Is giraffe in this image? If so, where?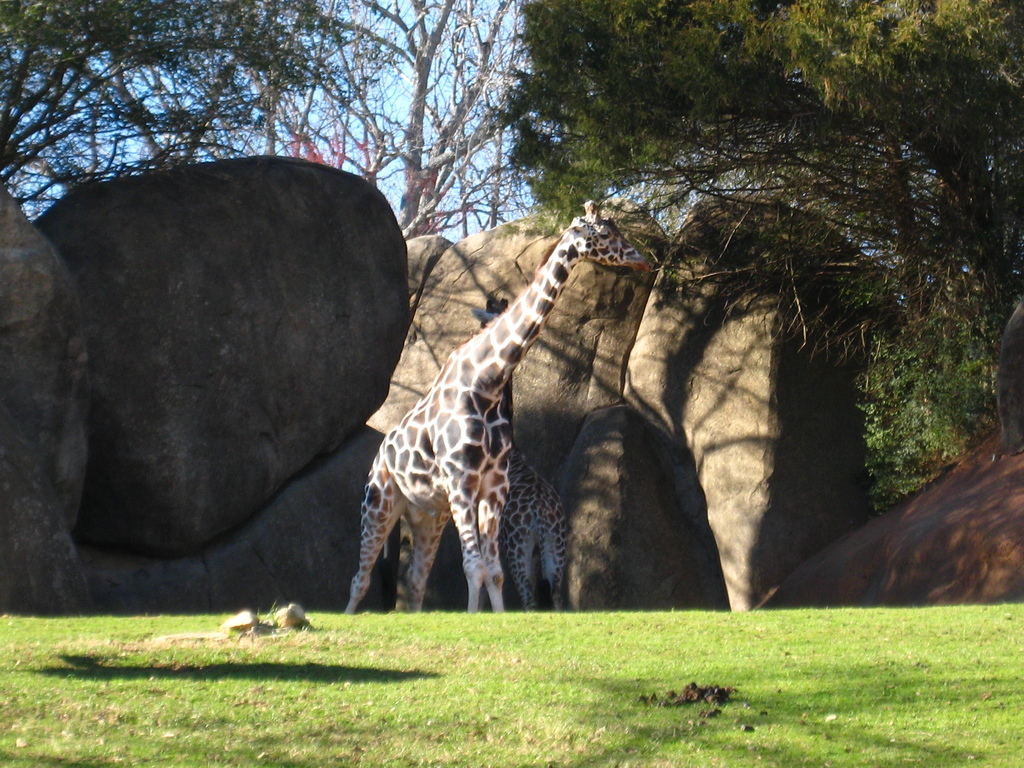
Yes, at bbox(508, 430, 573, 611).
